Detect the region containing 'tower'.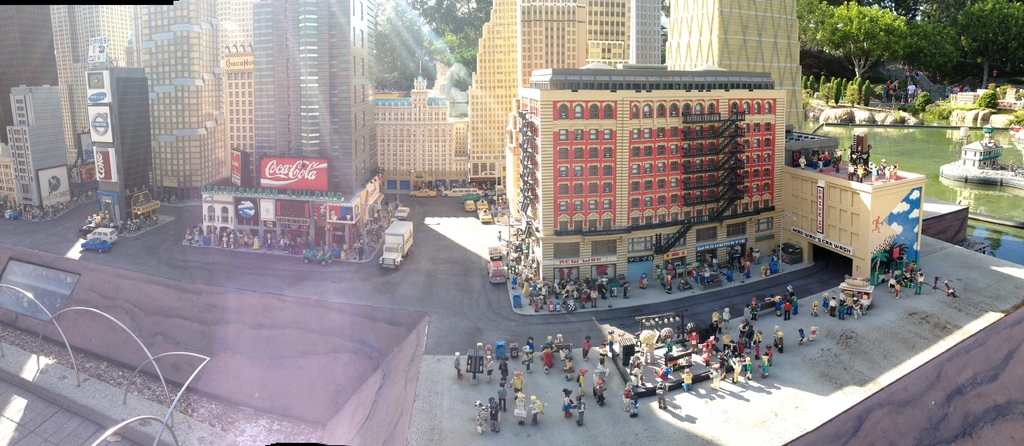
126 1 228 195.
